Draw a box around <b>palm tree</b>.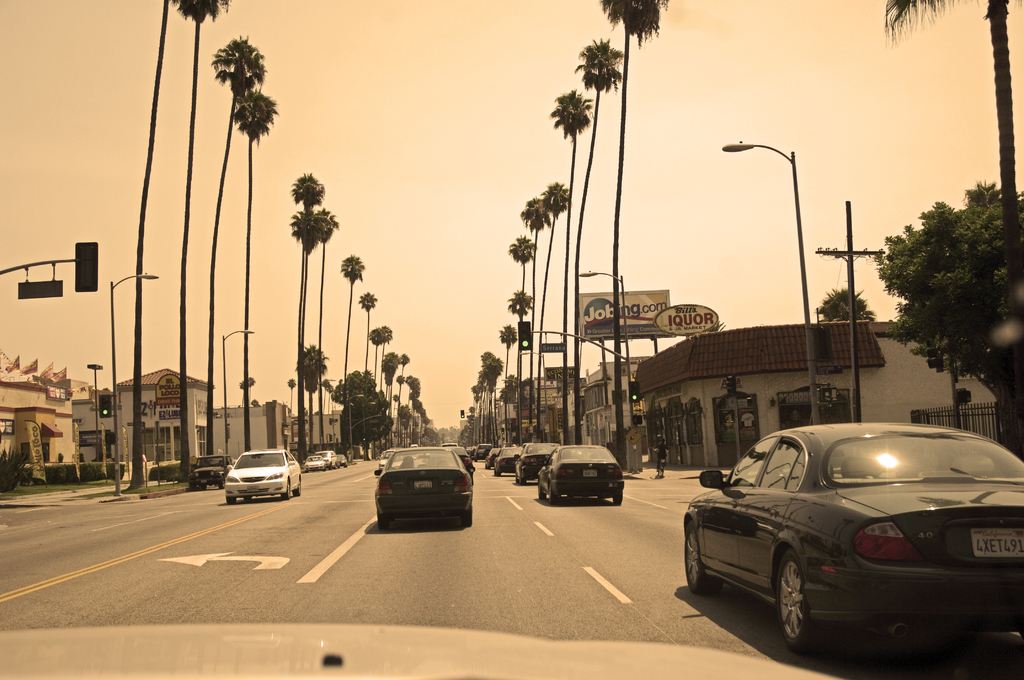
bbox=(303, 210, 340, 462).
